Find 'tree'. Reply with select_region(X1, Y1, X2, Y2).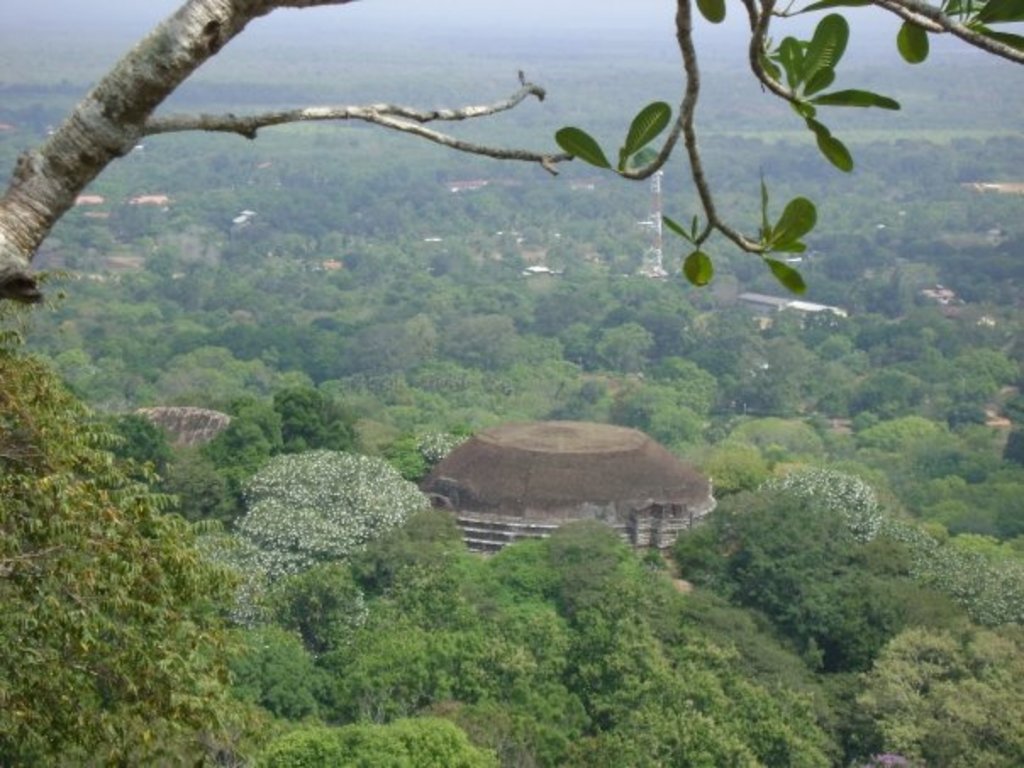
select_region(593, 322, 651, 371).
